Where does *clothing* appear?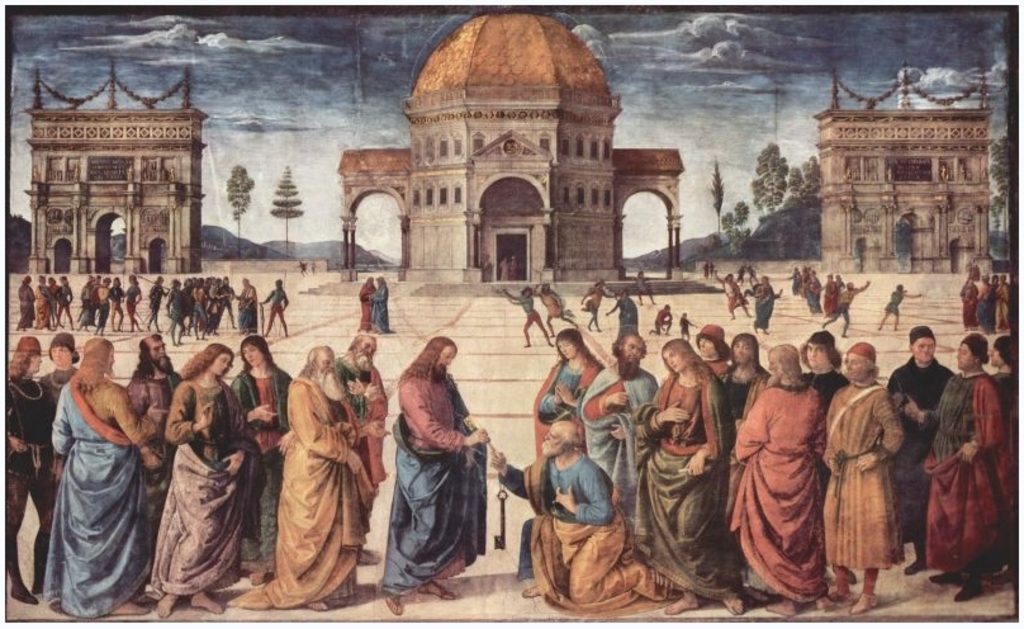
Appears at box(327, 350, 390, 531).
